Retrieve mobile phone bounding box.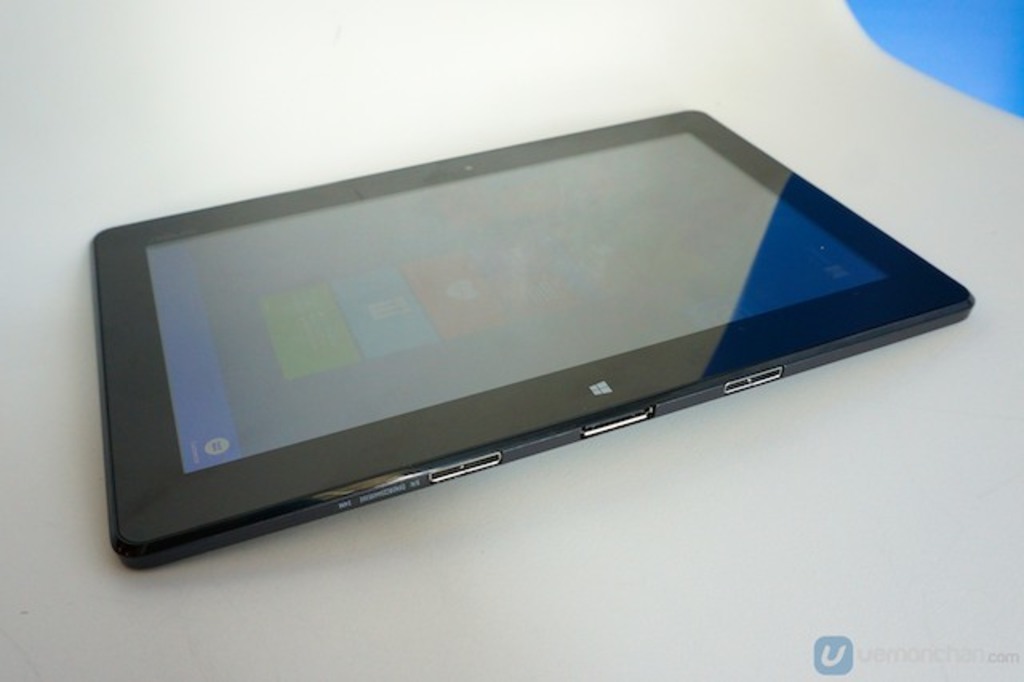
Bounding box: bbox(35, 115, 981, 562).
